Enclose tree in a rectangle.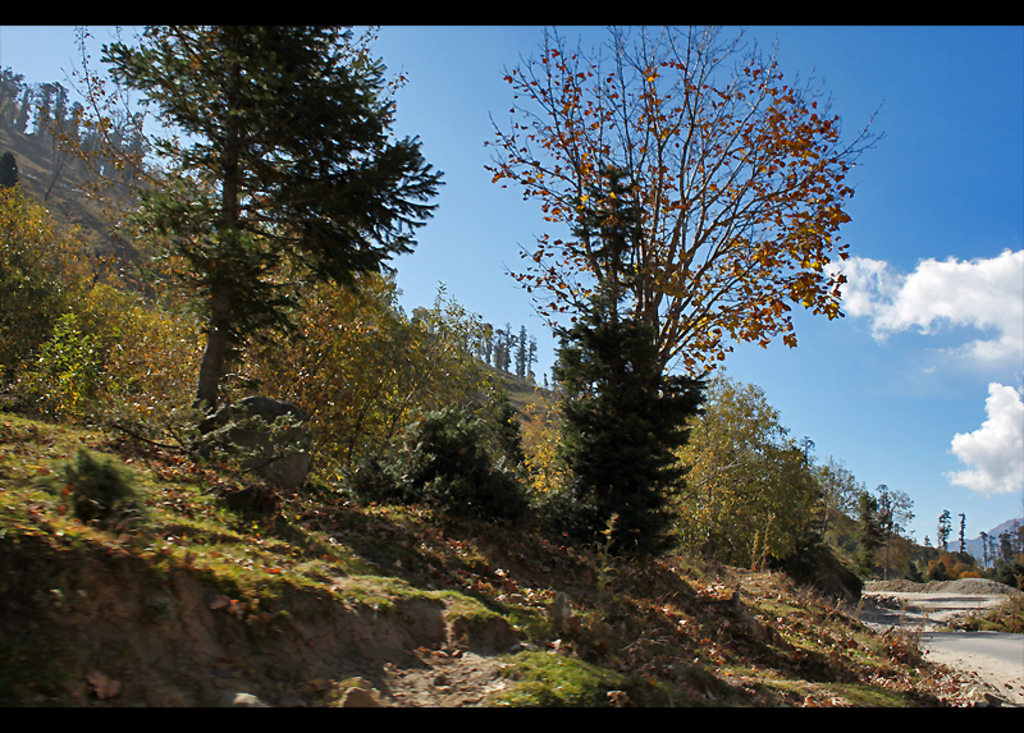
x1=475 y1=29 x2=891 y2=564.
